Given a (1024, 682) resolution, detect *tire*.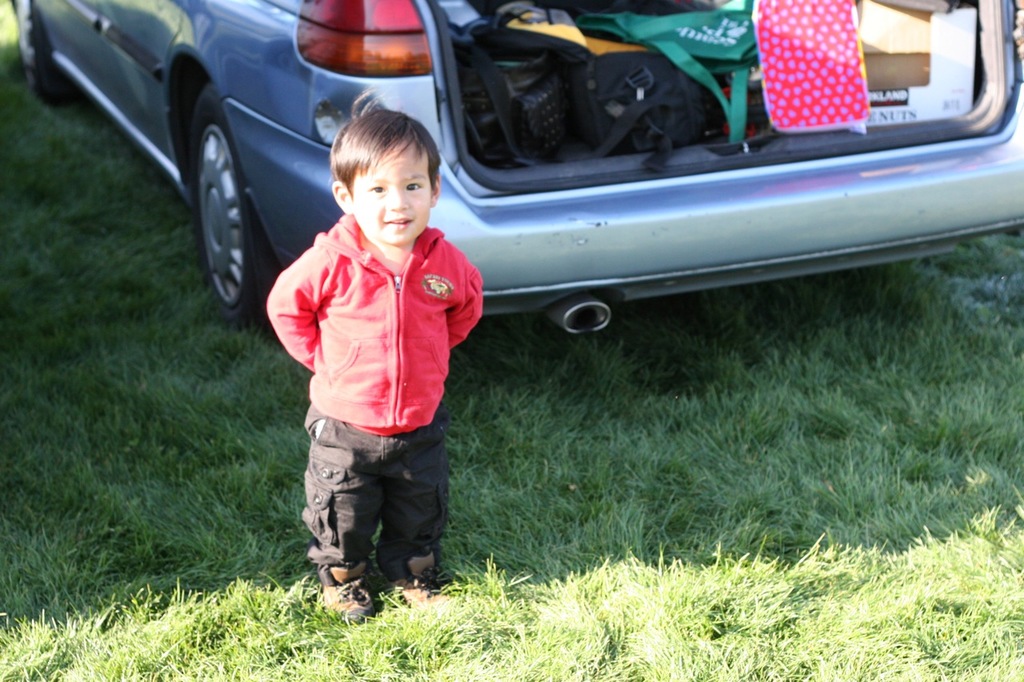
x1=187 y1=81 x2=278 y2=326.
